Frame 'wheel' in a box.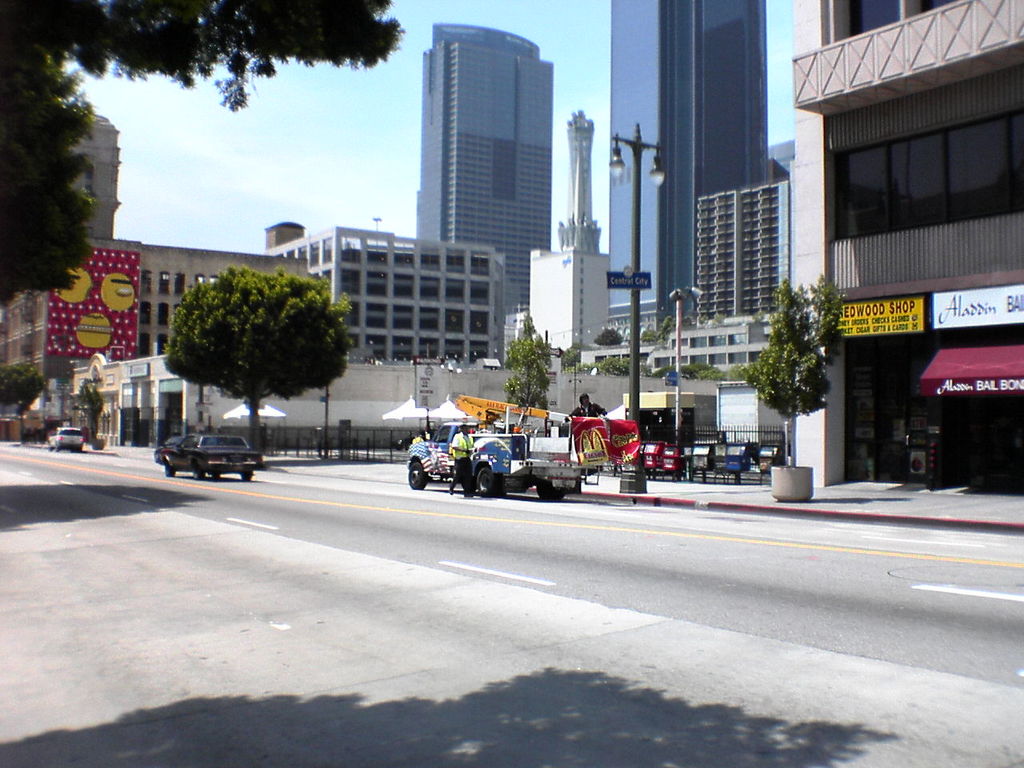
<box>406,462,430,492</box>.
